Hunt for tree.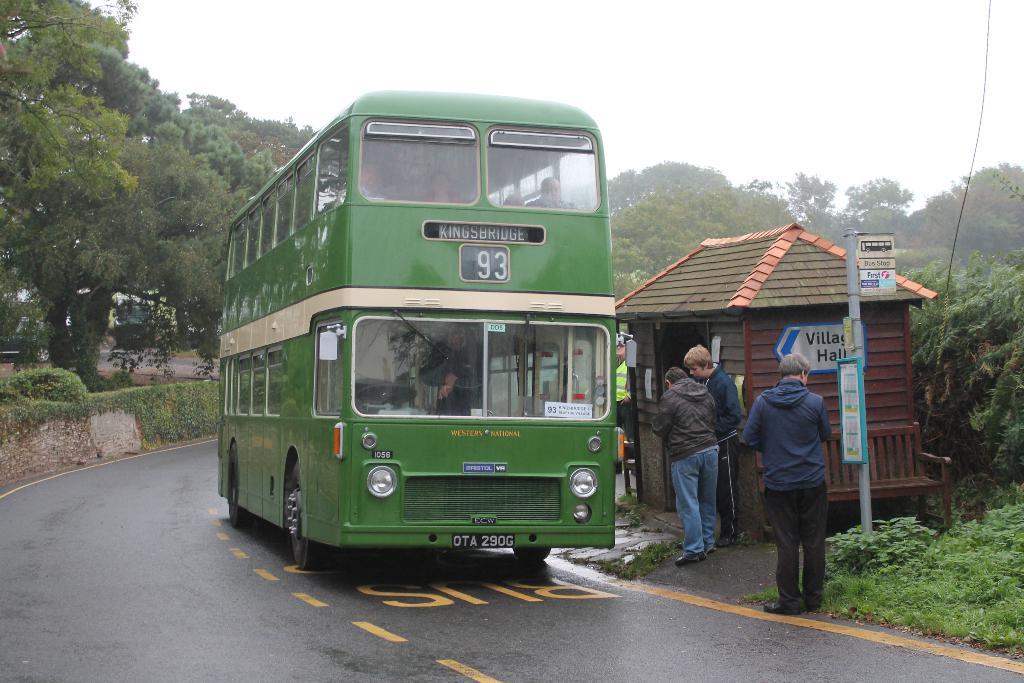
Hunted down at x1=204 y1=99 x2=314 y2=281.
